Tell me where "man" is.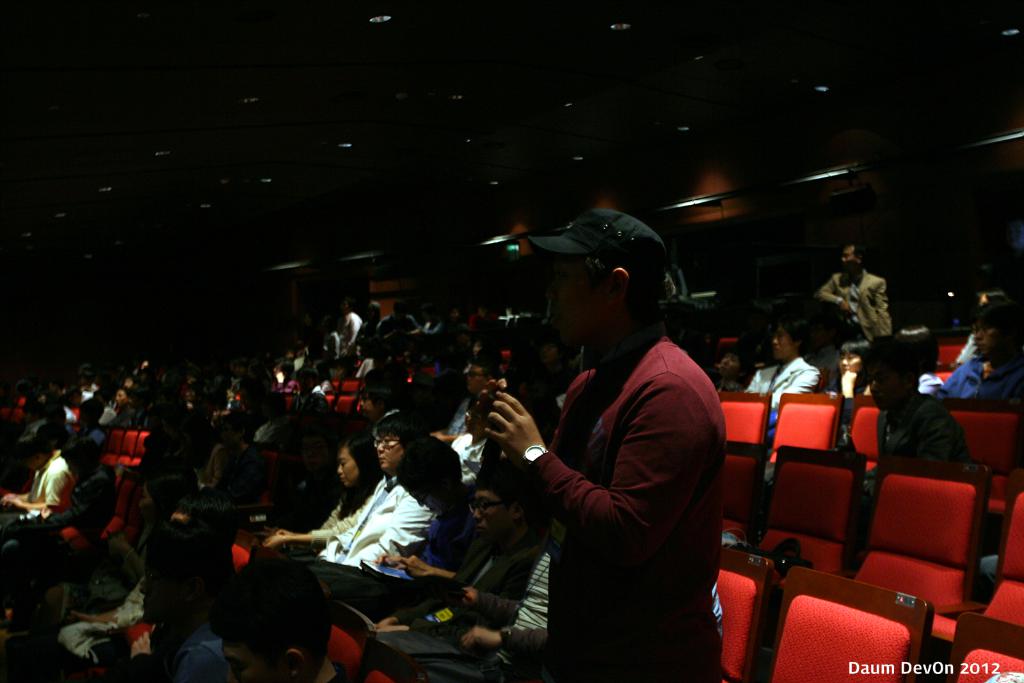
"man" is at (141, 534, 227, 682).
